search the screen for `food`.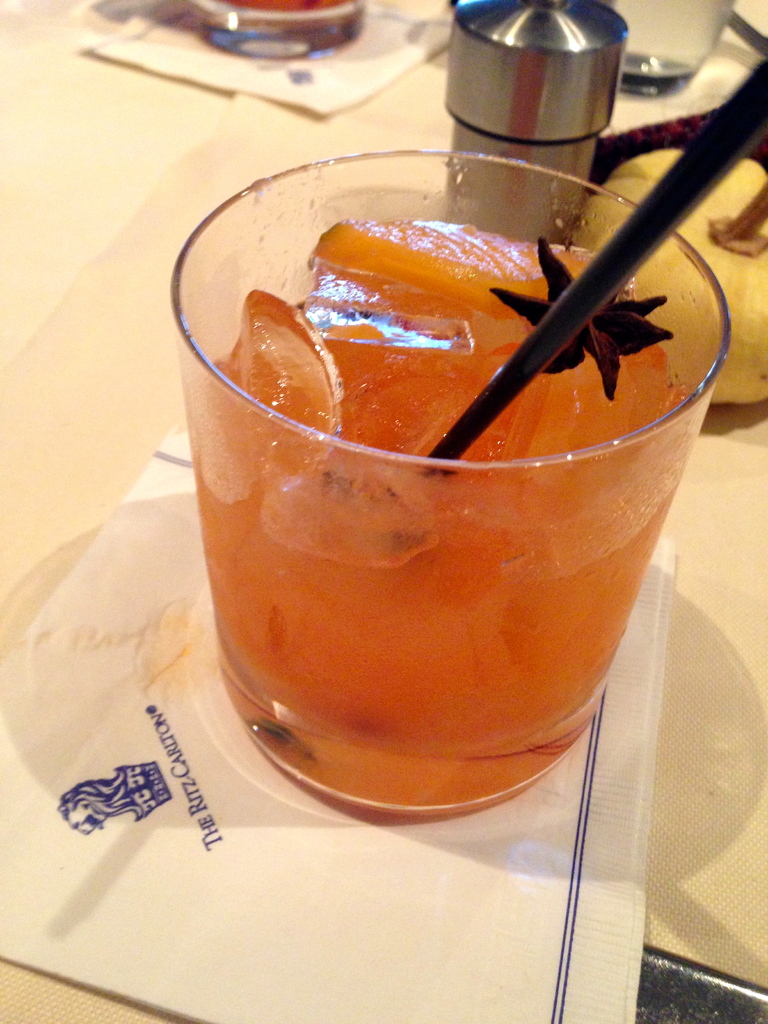
Found at [572,147,767,406].
